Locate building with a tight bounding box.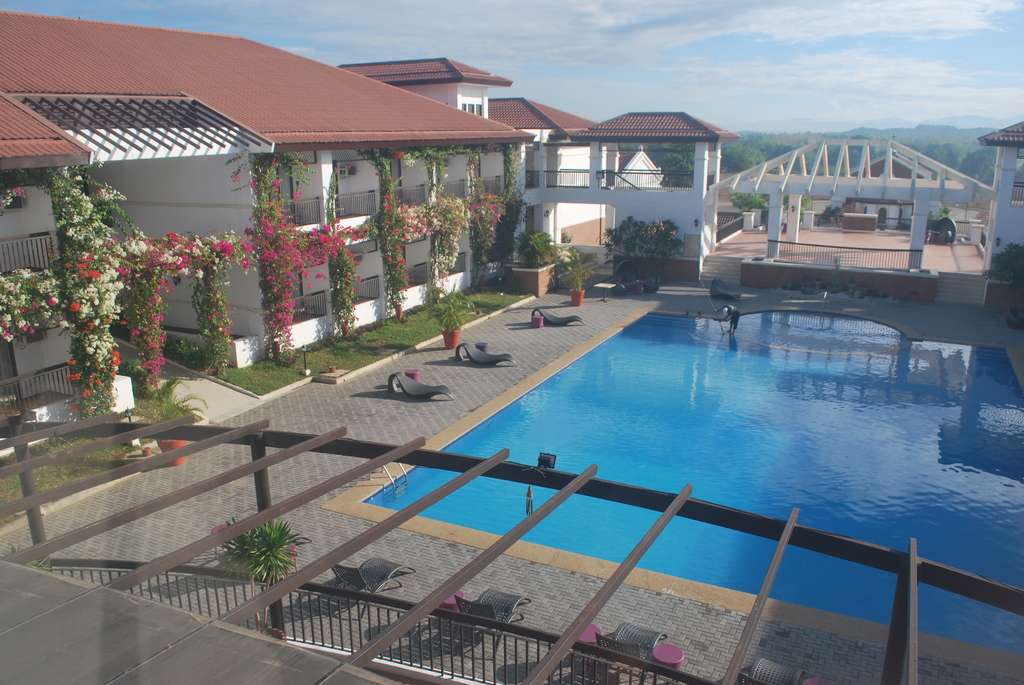
rect(826, 158, 939, 235).
